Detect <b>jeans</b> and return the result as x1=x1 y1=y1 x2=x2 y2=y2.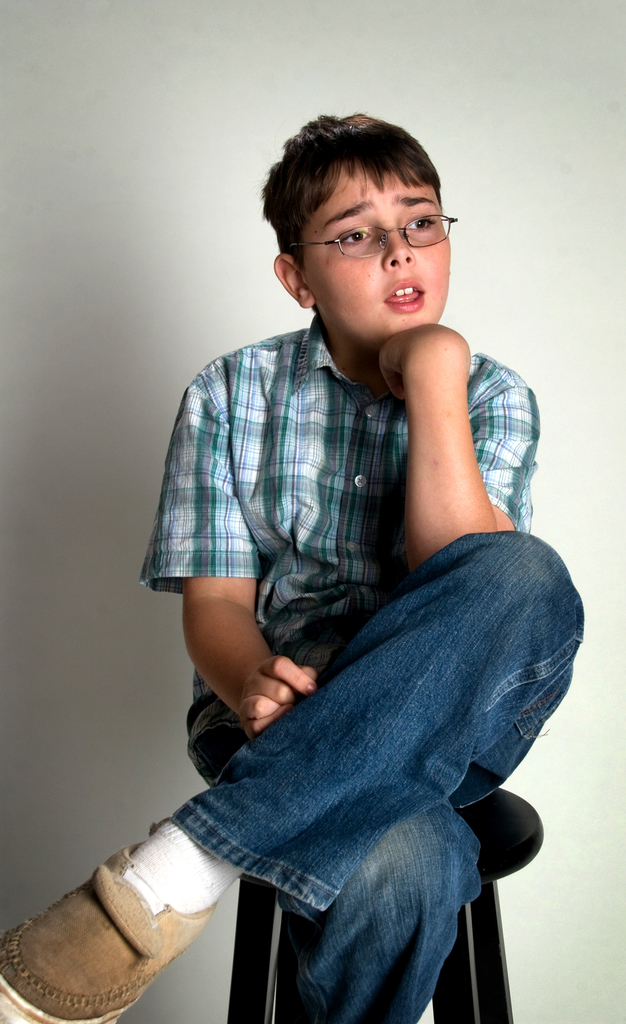
x1=177 y1=525 x2=584 y2=1023.
